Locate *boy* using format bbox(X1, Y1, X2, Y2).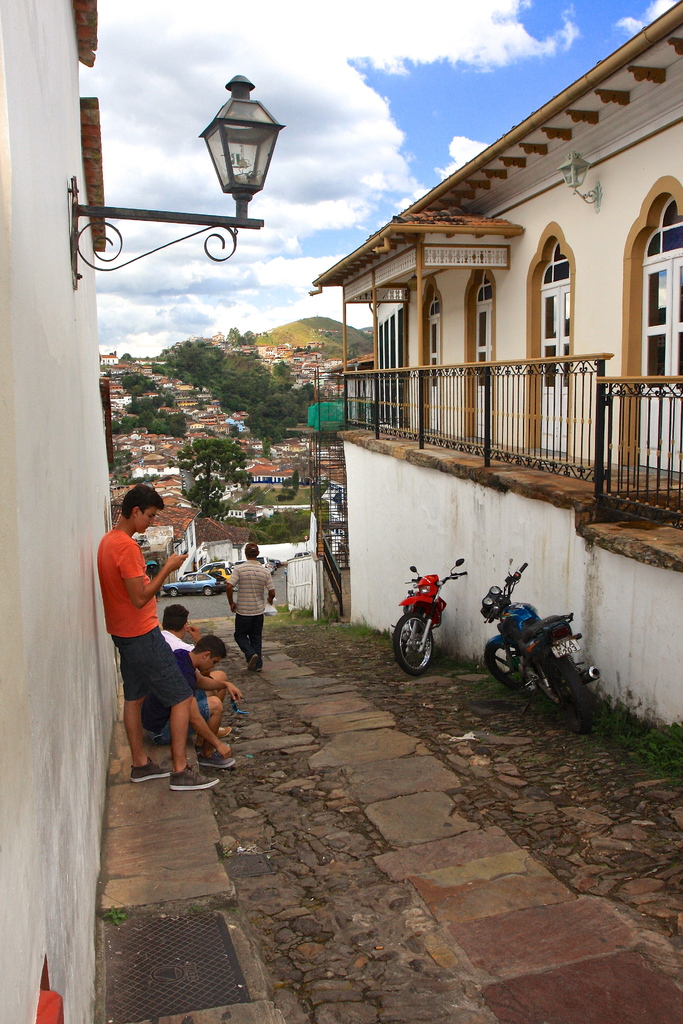
bbox(95, 482, 219, 790).
